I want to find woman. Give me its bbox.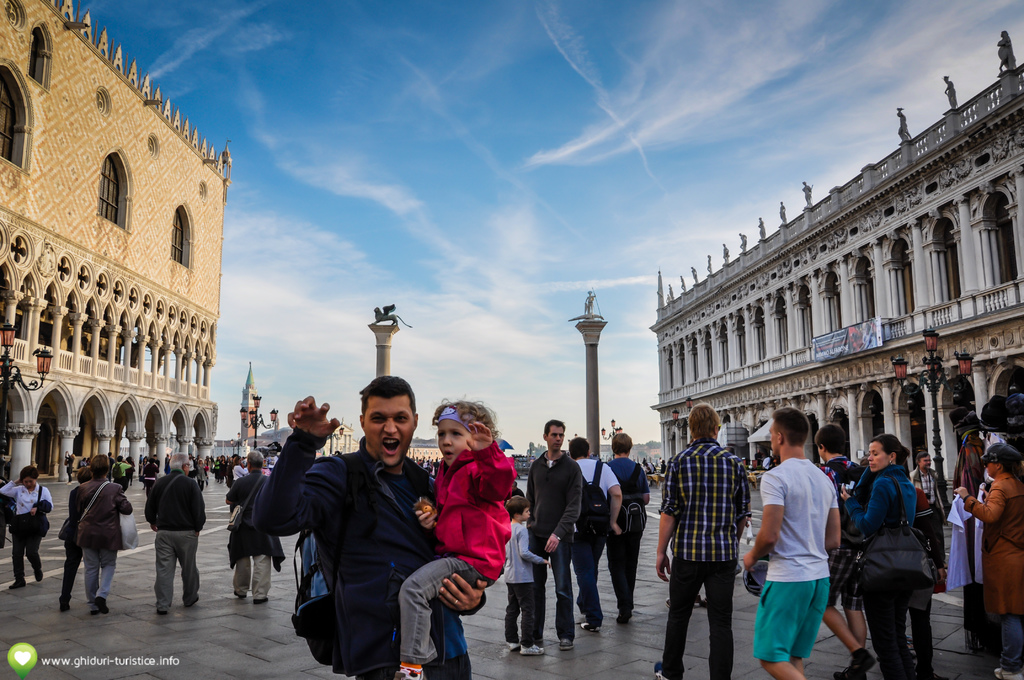
locate(0, 467, 52, 588).
